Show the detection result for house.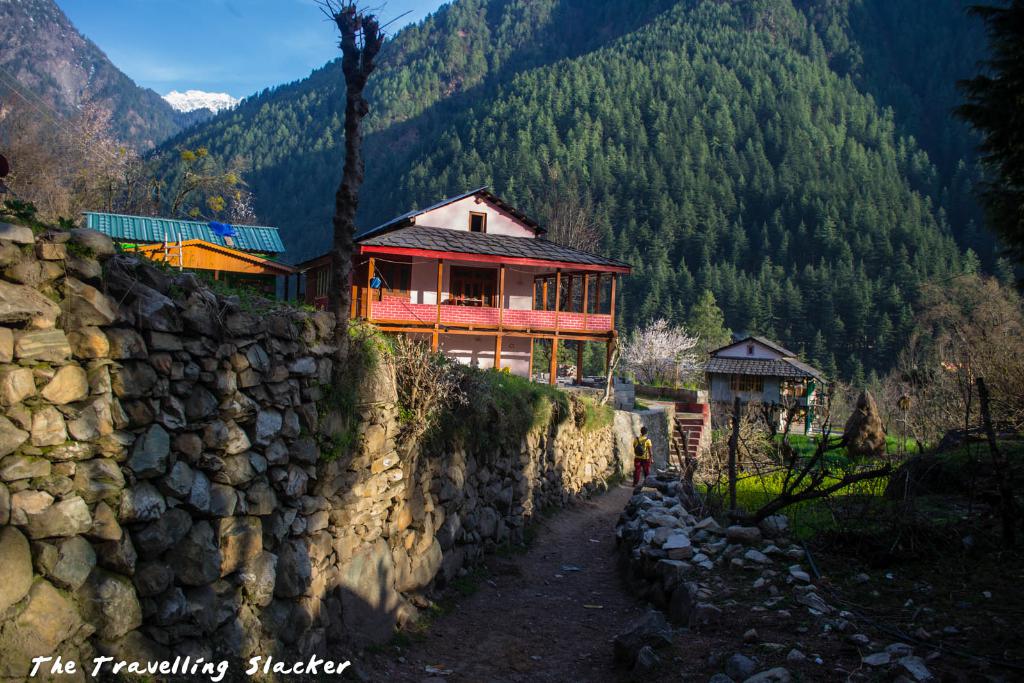
(x1=84, y1=205, x2=295, y2=304).
